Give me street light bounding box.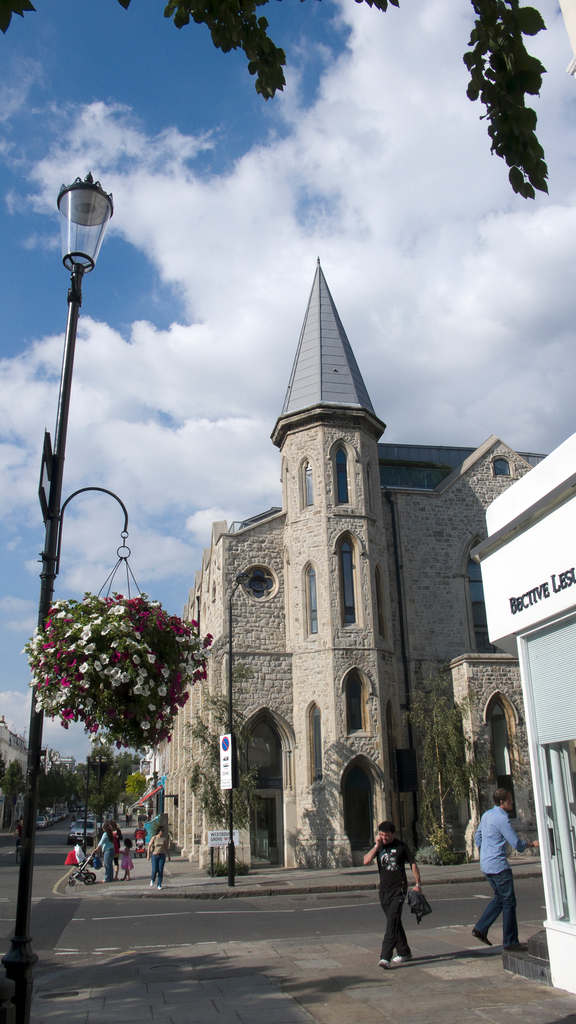
[x1=0, y1=170, x2=105, y2=1023].
